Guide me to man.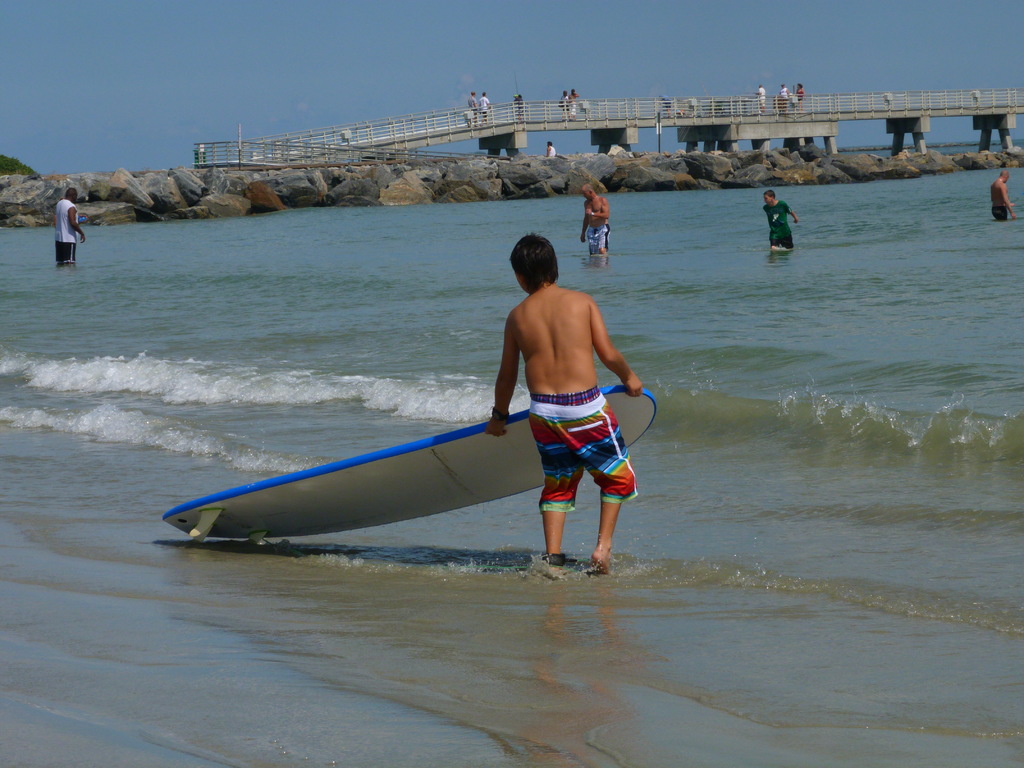
Guidance: (989, 170, 1016, 225).
